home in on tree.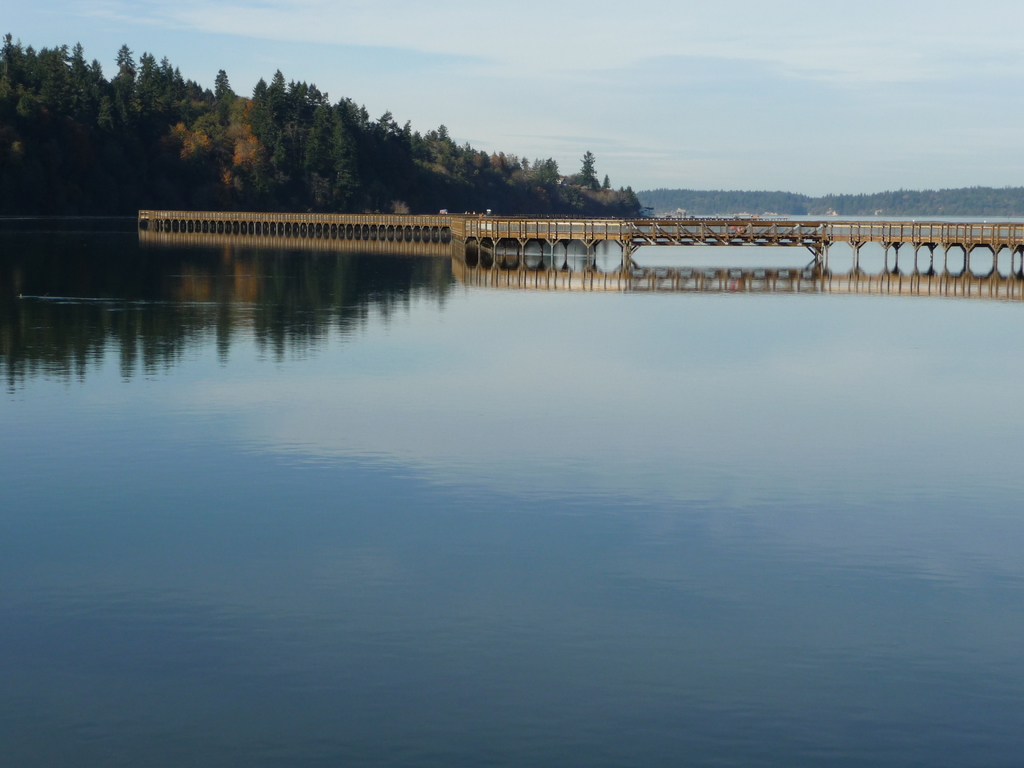
Homed in at l=110, t=74, r=141, b=158.
